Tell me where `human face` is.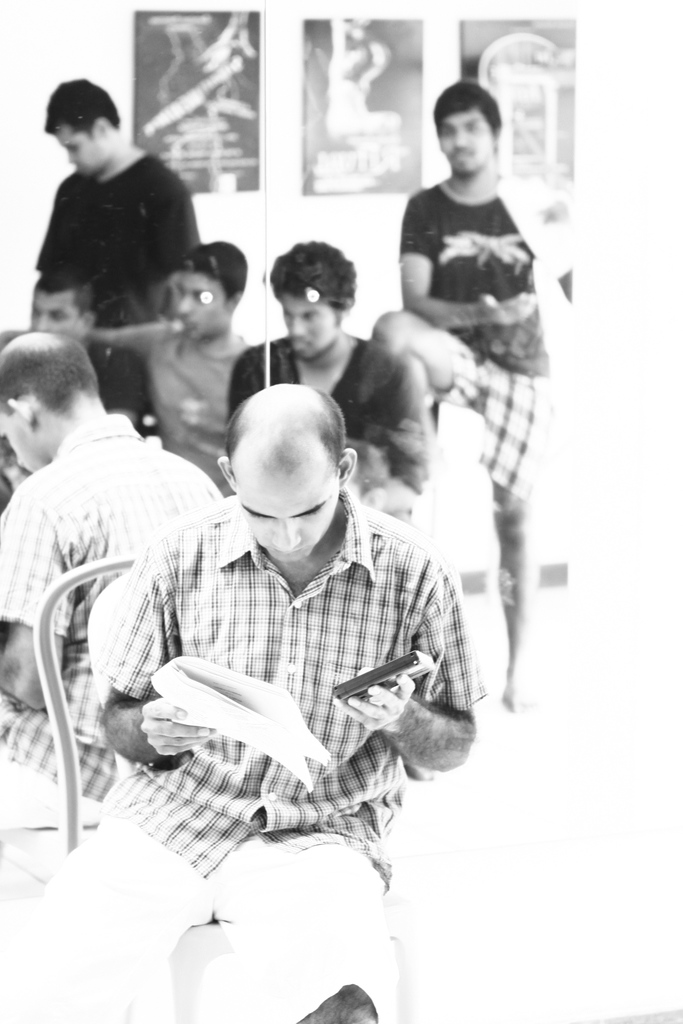
`human face` is at locate(54, 125, 106, 173).
